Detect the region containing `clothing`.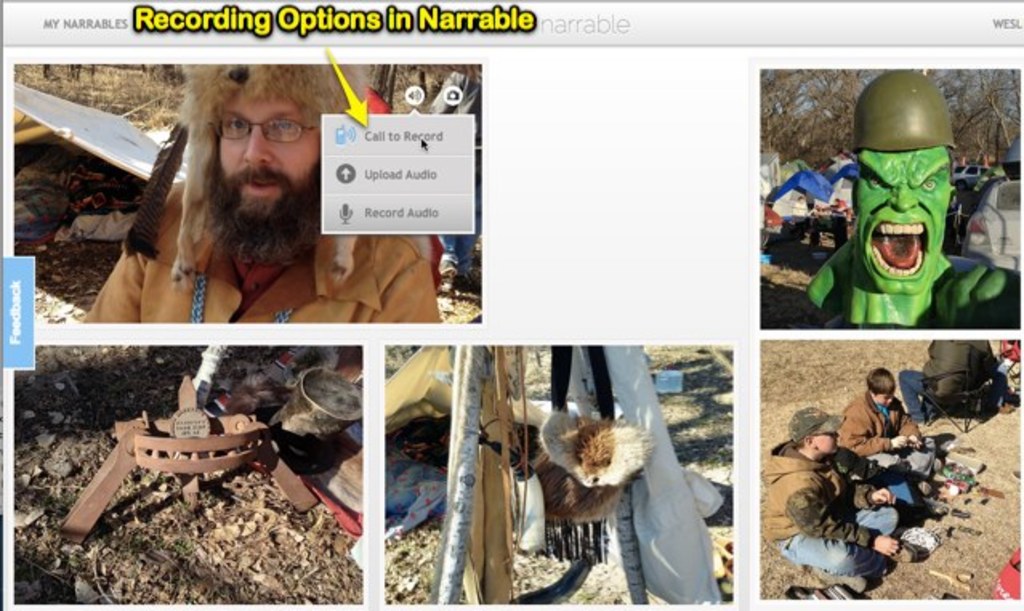
{"left": 62, "top": 128, "right": 409, "bottom": 337}.
